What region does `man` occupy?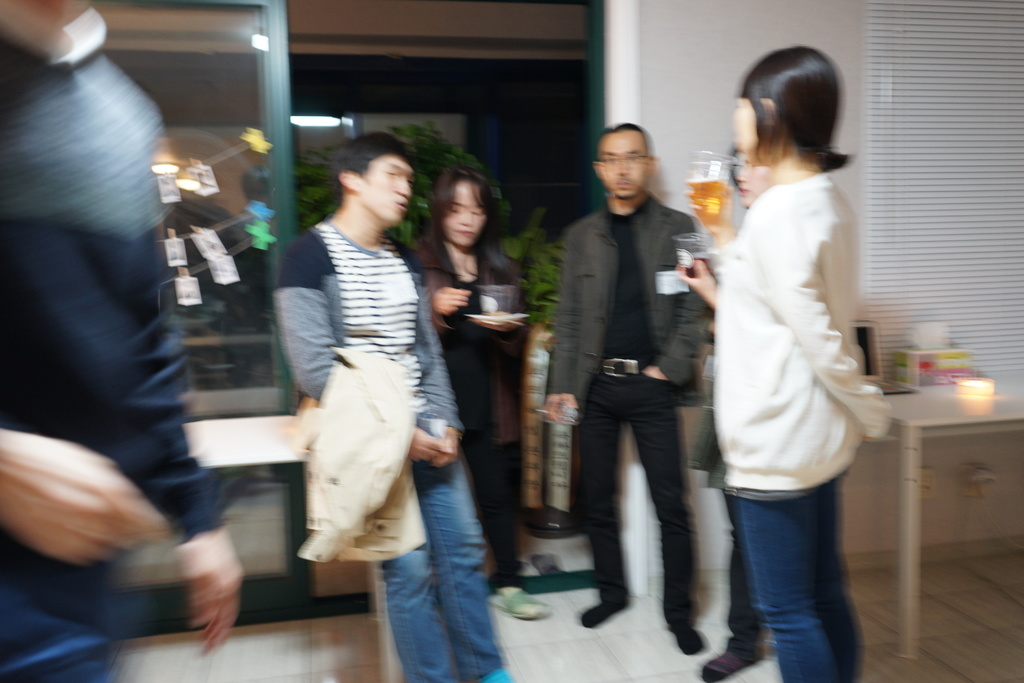
<box>0,0,256,682</box>.
